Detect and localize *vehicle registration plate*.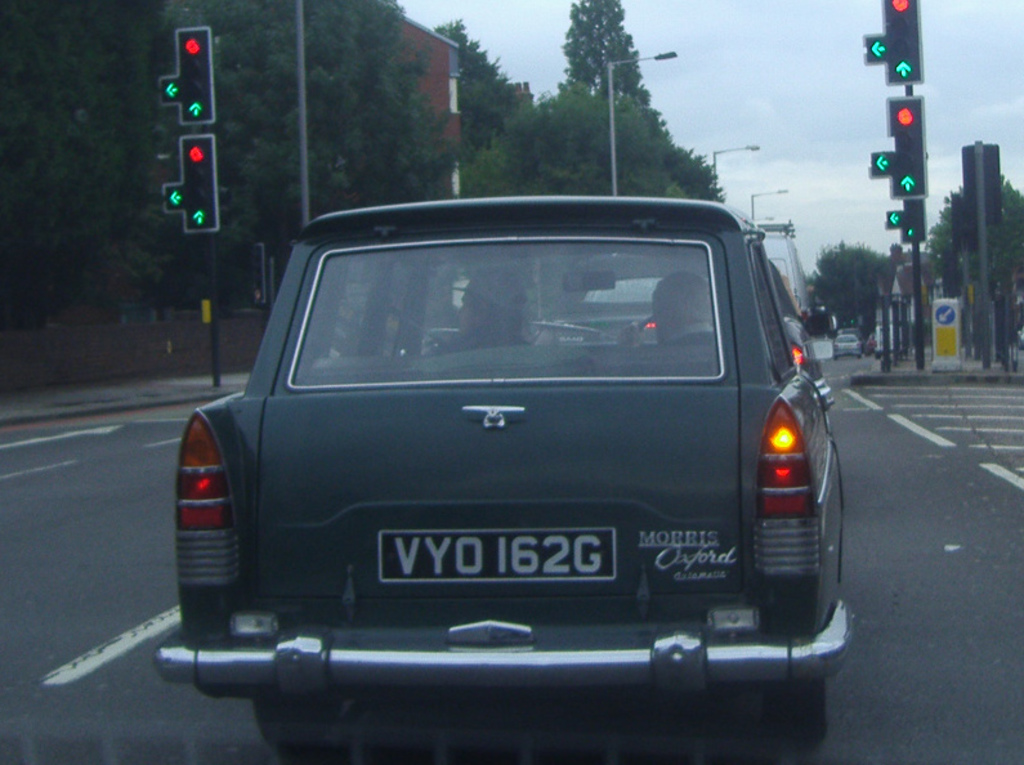
Localized at (x1=379, y1=523, x2=621, y2=580).
